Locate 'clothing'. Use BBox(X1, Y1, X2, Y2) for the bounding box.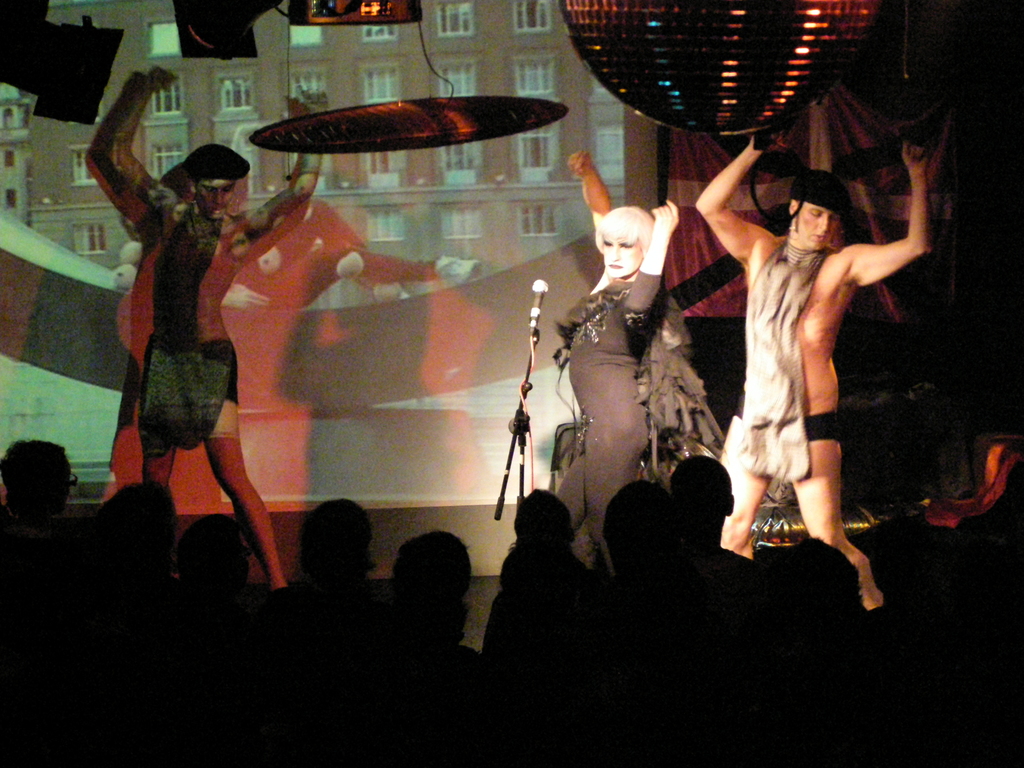
BBox(736, 240, 847, 483).
